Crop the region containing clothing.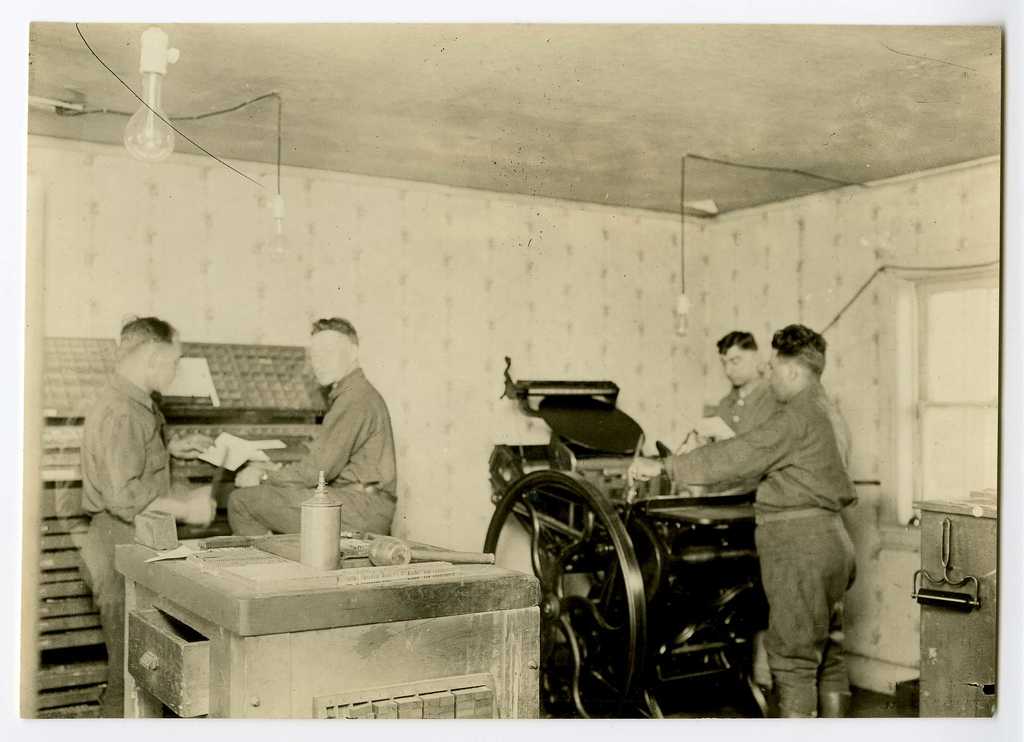
Crop region: region(285, 329, 403, 537).
